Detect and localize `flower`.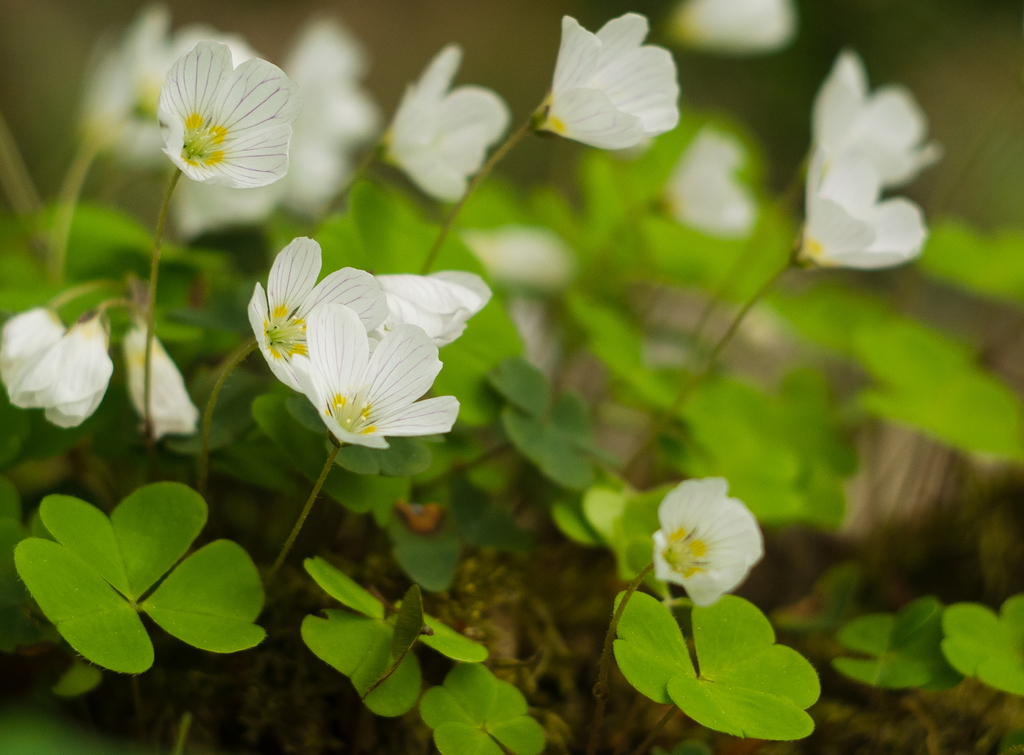
Localized at select_region(536, 13, 676, 154).
